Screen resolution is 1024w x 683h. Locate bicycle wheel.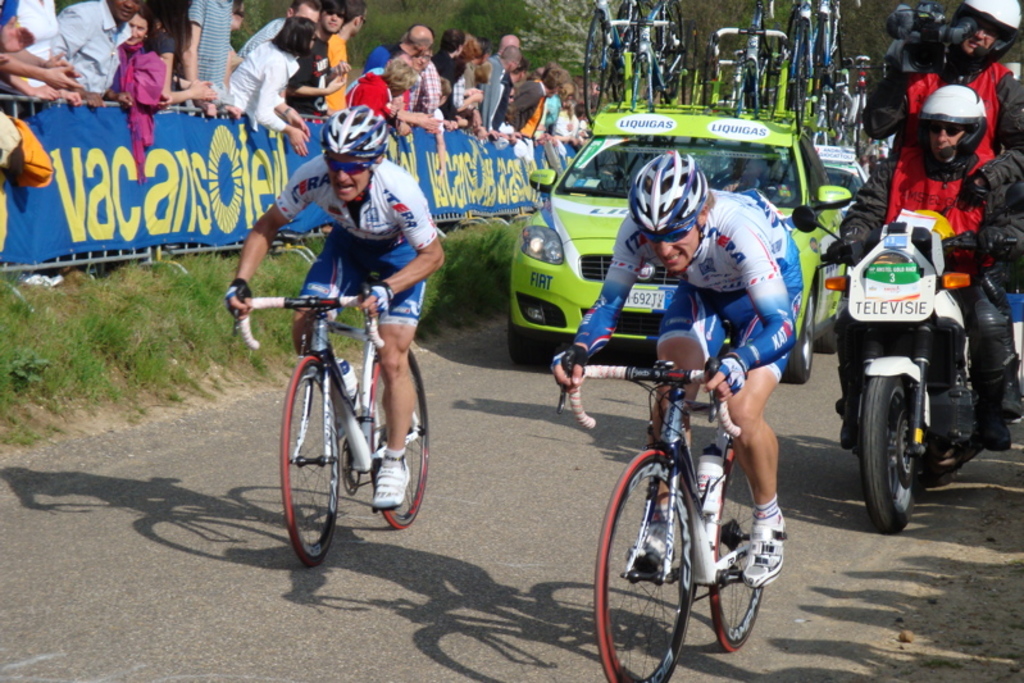
BBox(710, 446, 765, 654).
